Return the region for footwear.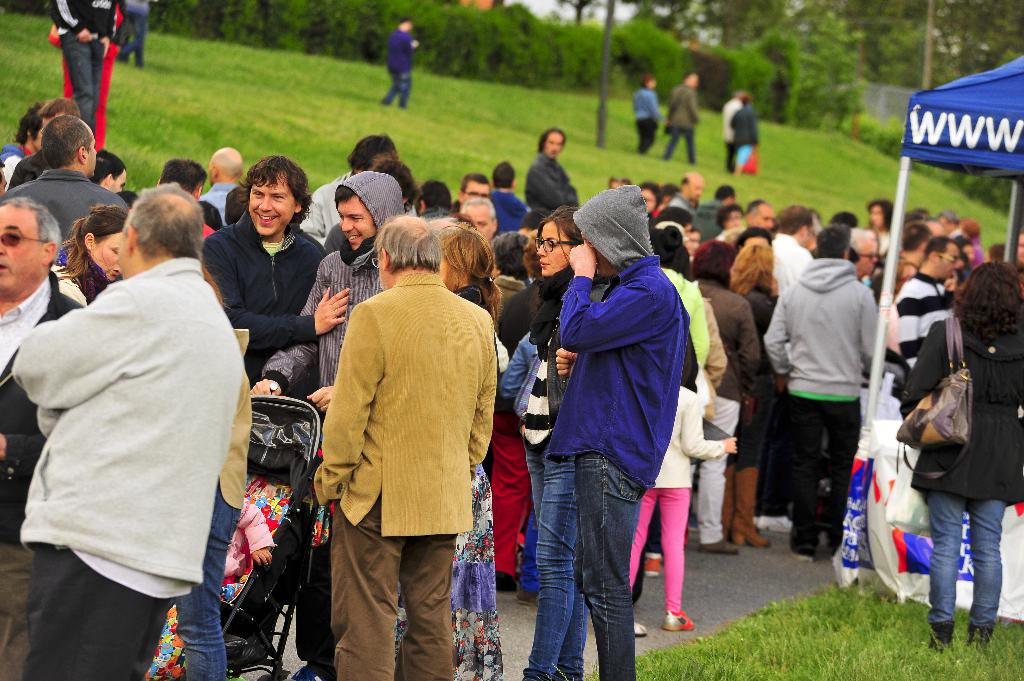
<bbox>662, 609, 697, 632</bbox>.
